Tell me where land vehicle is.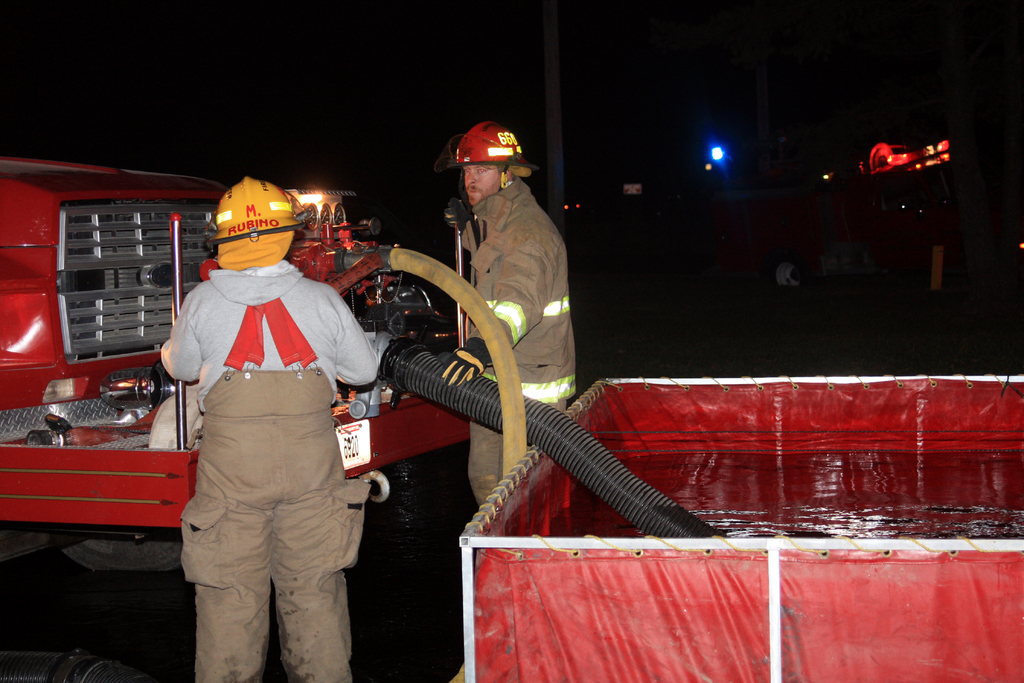
land vehicle is at bbox=[0, 159, 477, 570].
